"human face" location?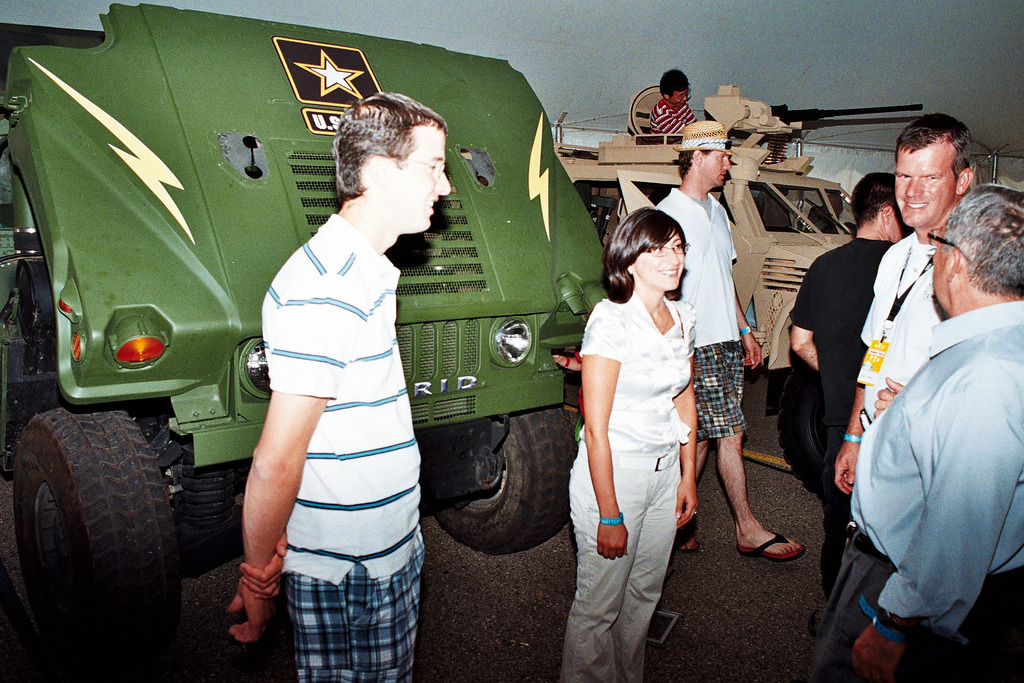
pyautogui.locateOnScreen(697, 155, 731, 188)
